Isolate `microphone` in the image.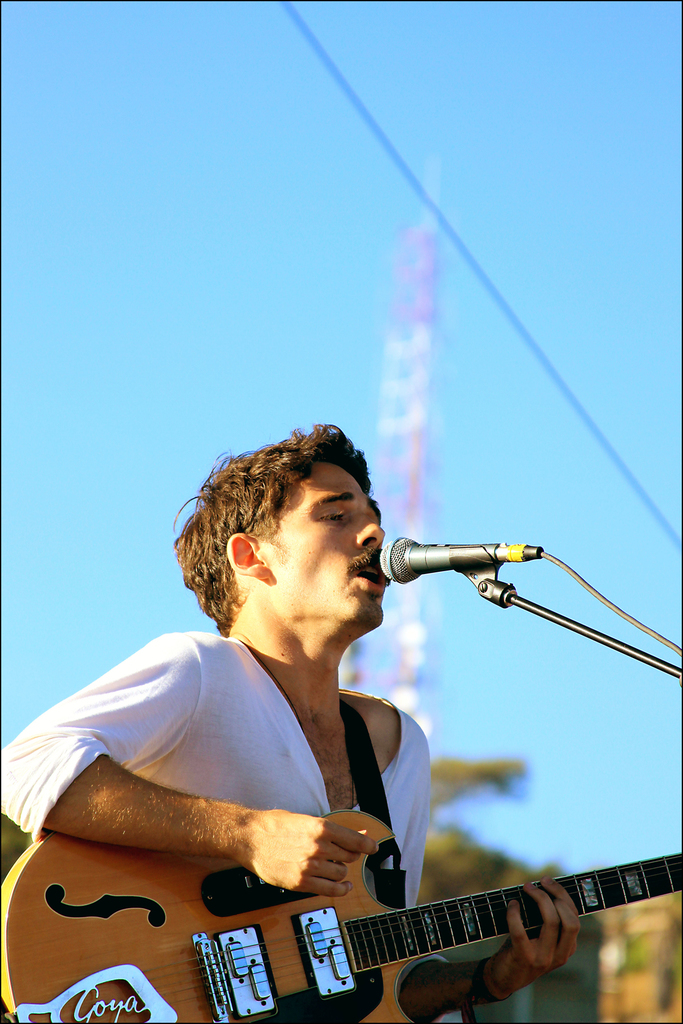
Isolated region: (left=374, top=534, right=547, bottom=588).
